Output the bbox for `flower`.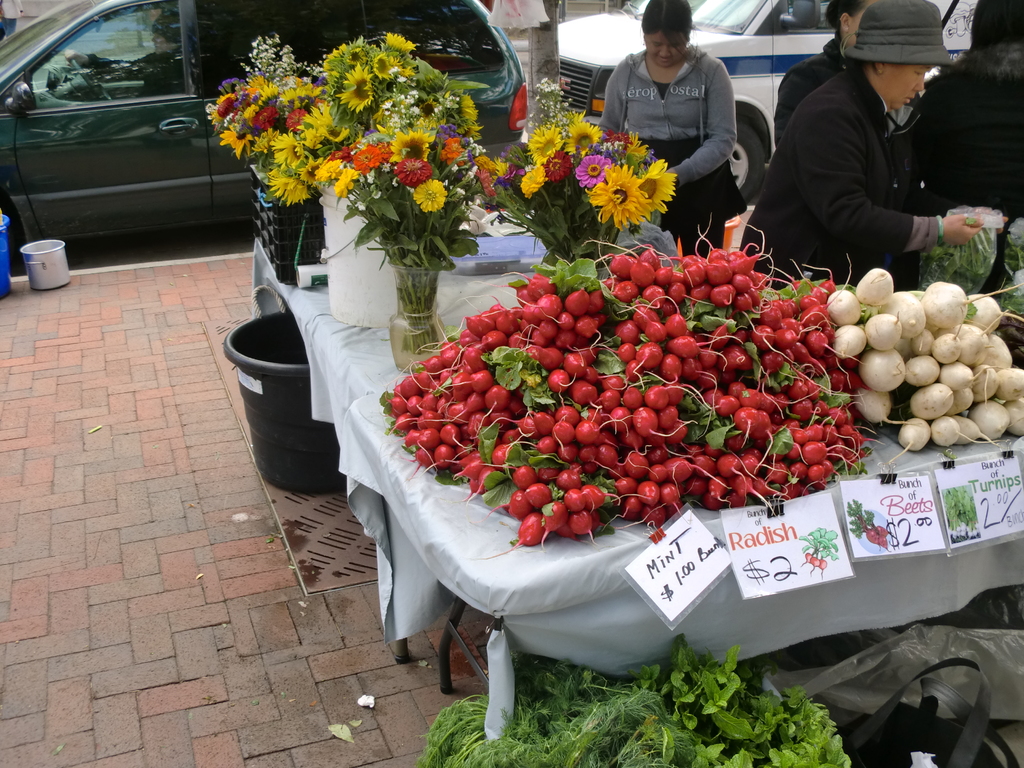
box=[332, 165, 353, 199].
